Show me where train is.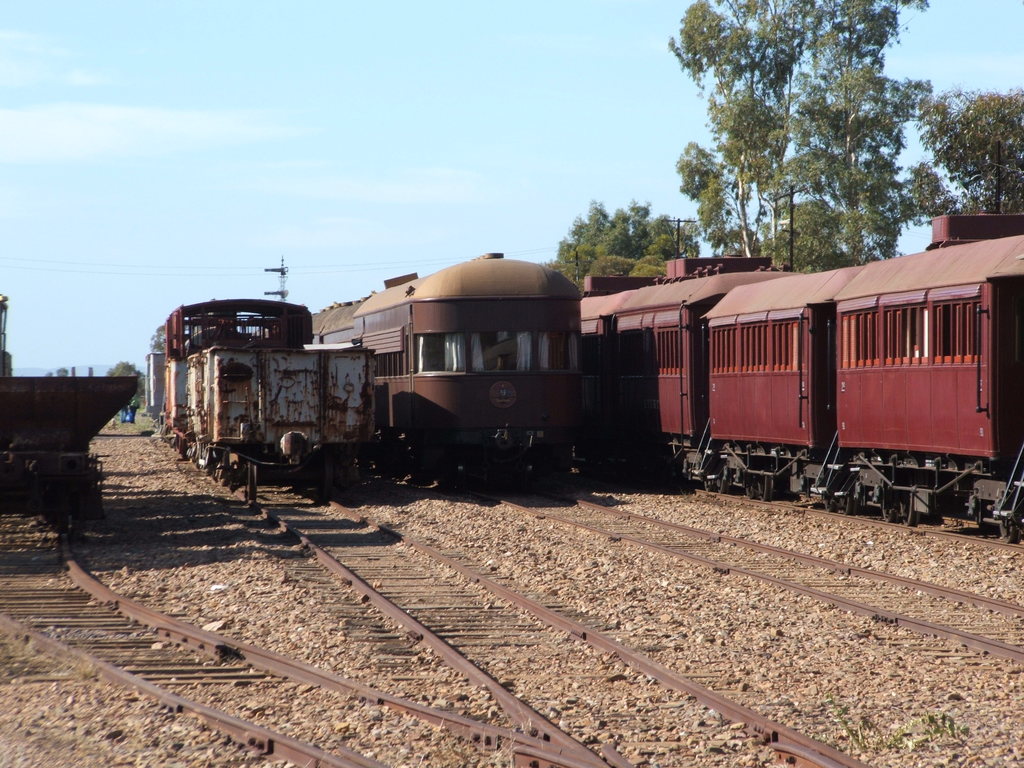
train is at left=580, top=216, right=1023, bottom=537.
